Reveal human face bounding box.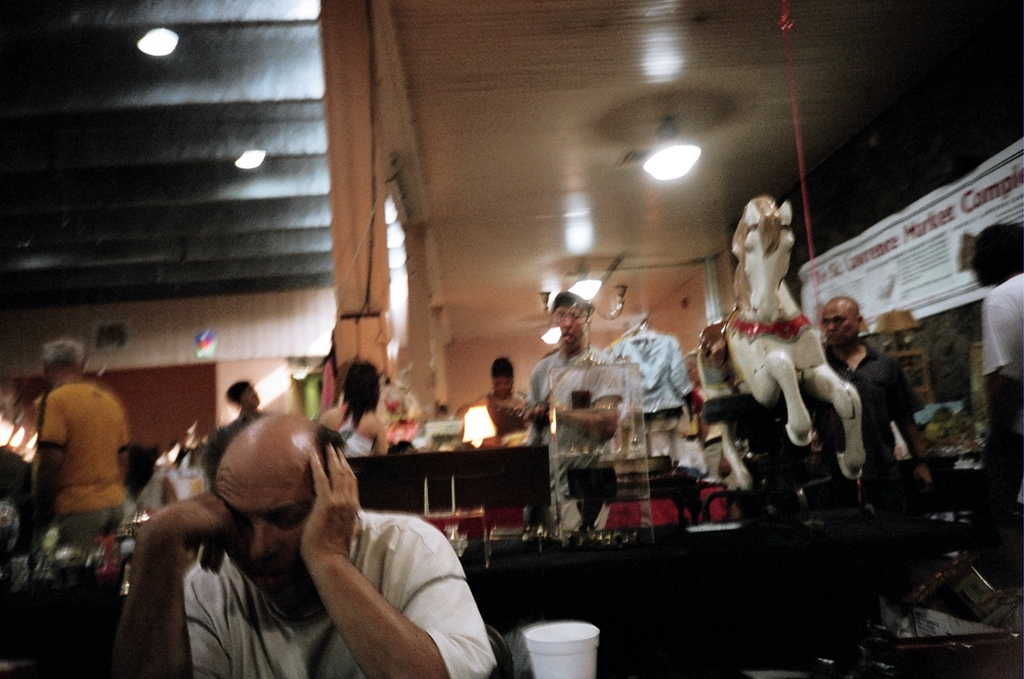
Revealed: bbox=(241, 383, 258, 410).
